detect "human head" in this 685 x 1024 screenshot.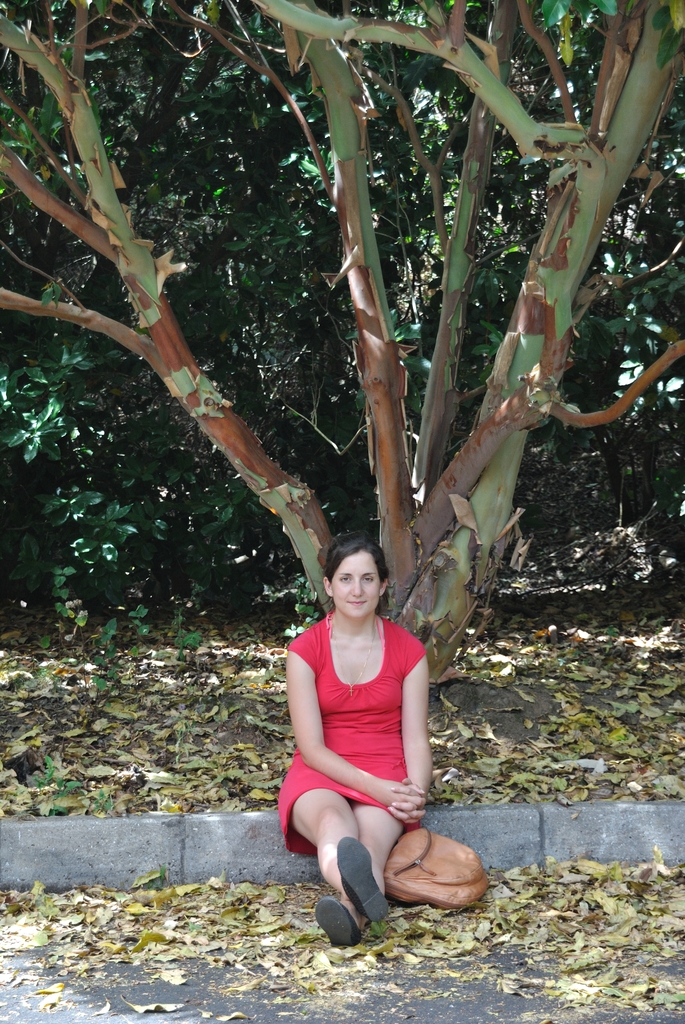
Detection: select_region(320, 543, 393, 624).
